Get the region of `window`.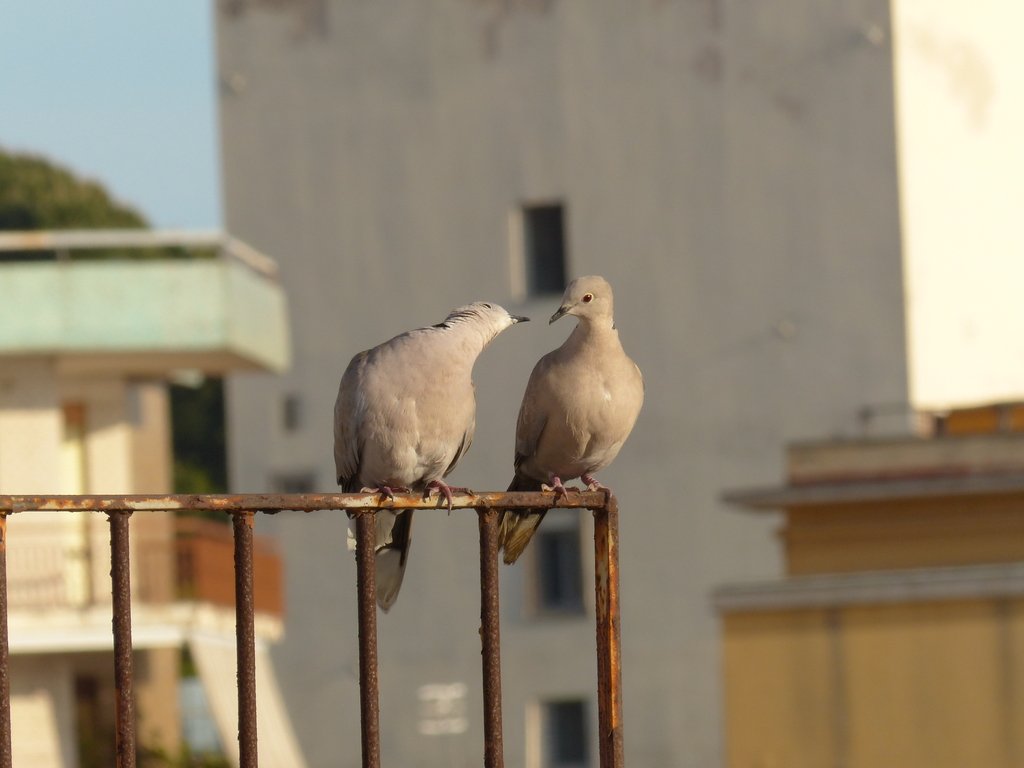
{"left": 270, "top": 471, "right": 321, "bottom": 497}.
